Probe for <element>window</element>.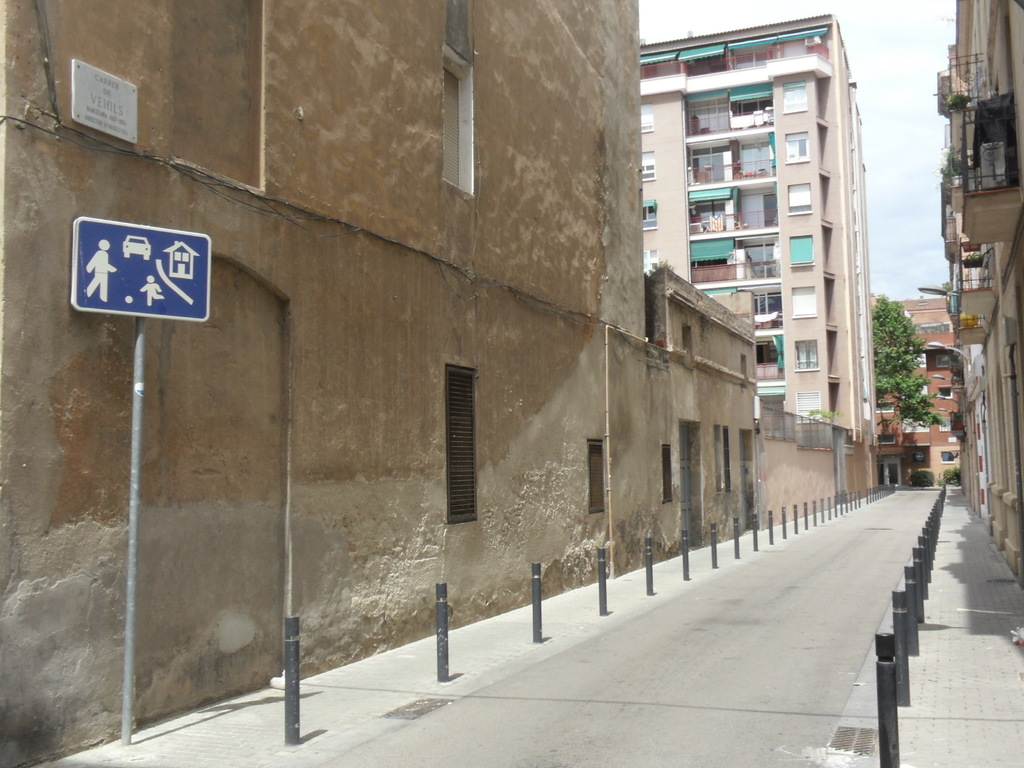
Probe result: 710:421:726:493.
